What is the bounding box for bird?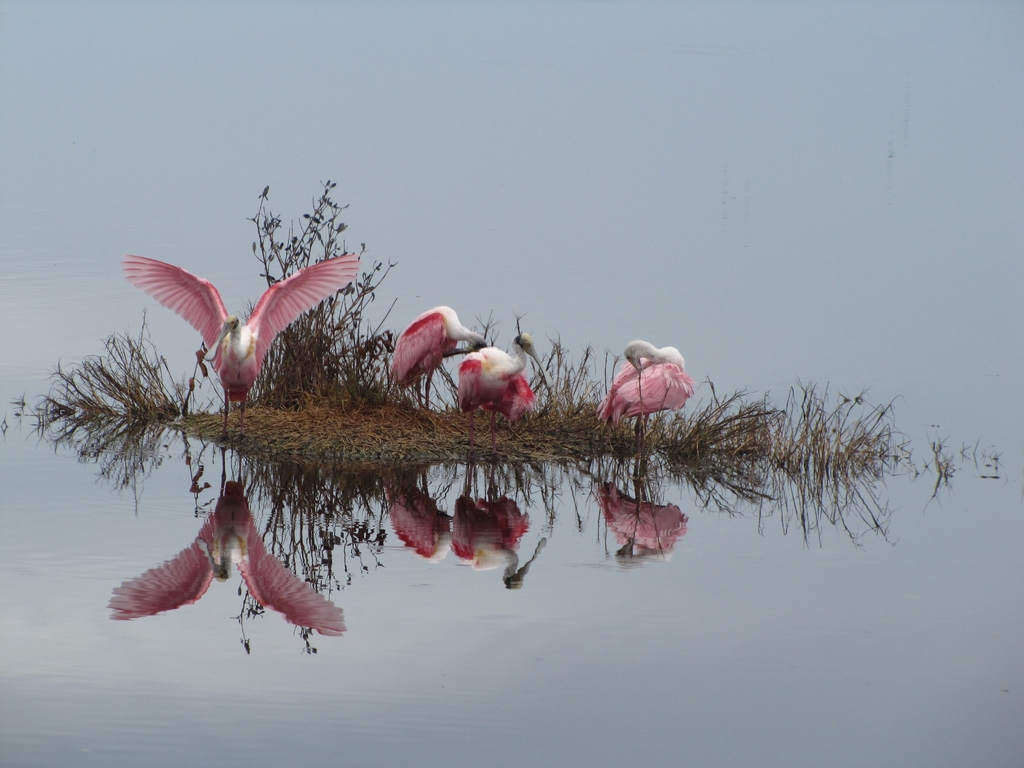
crop(454, 330, 554, 450).
